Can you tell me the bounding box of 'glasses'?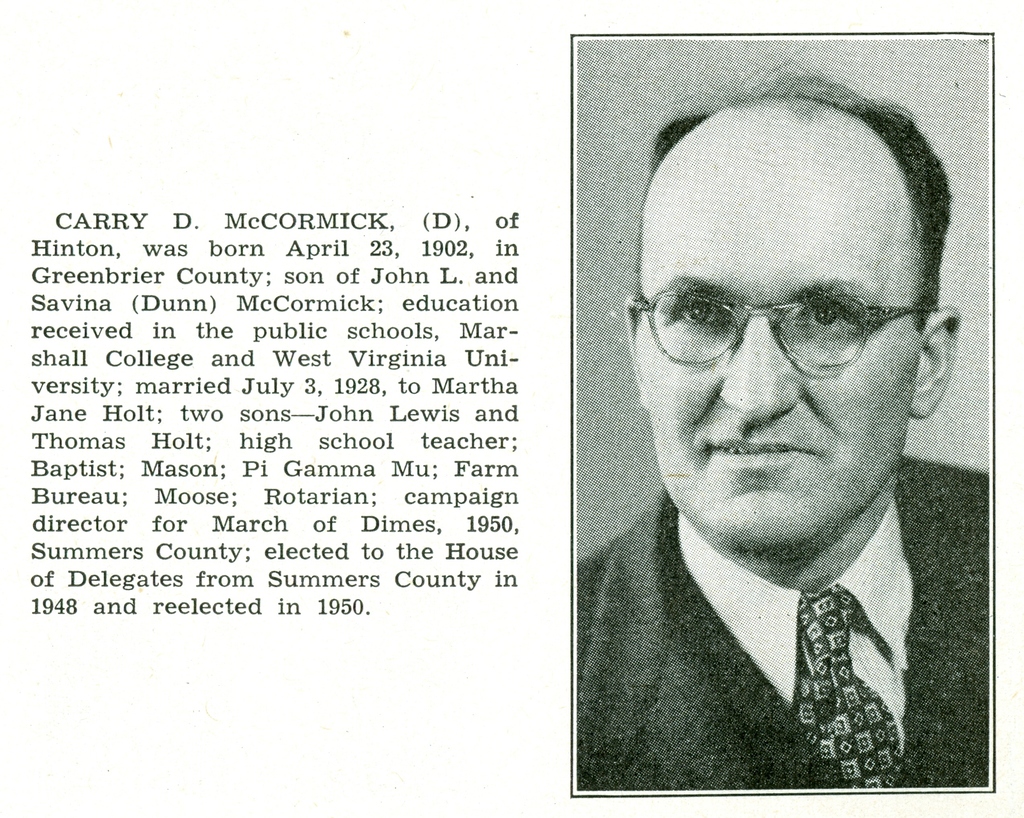
locate(638, 246, 939, 396).
